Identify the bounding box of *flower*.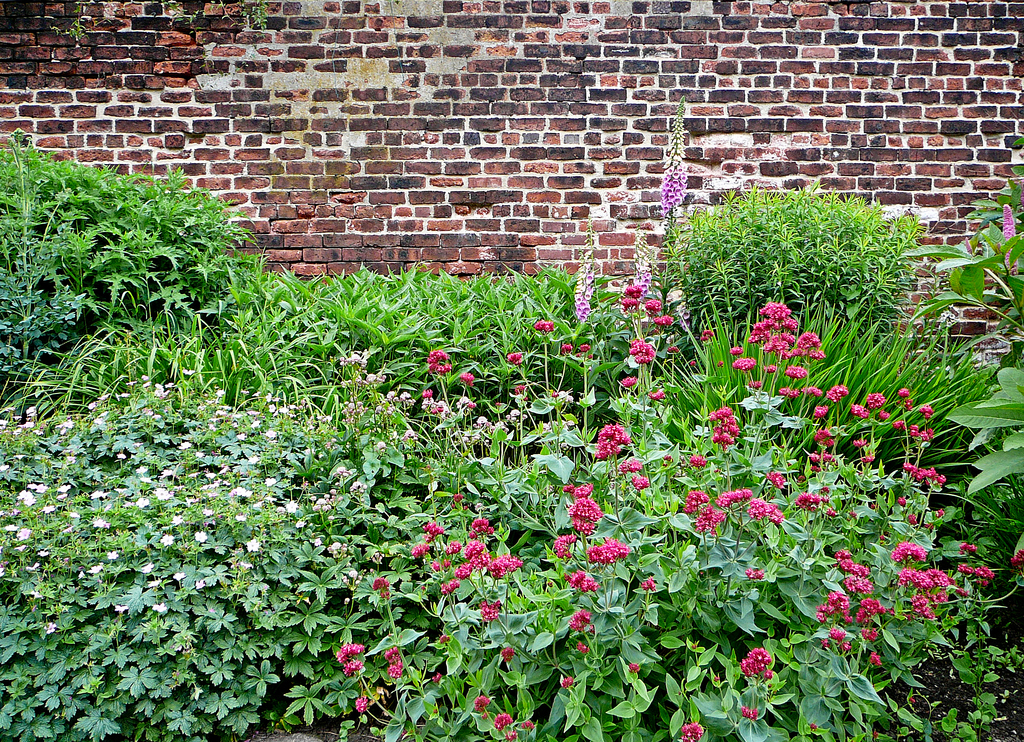
656/318/673/323.
